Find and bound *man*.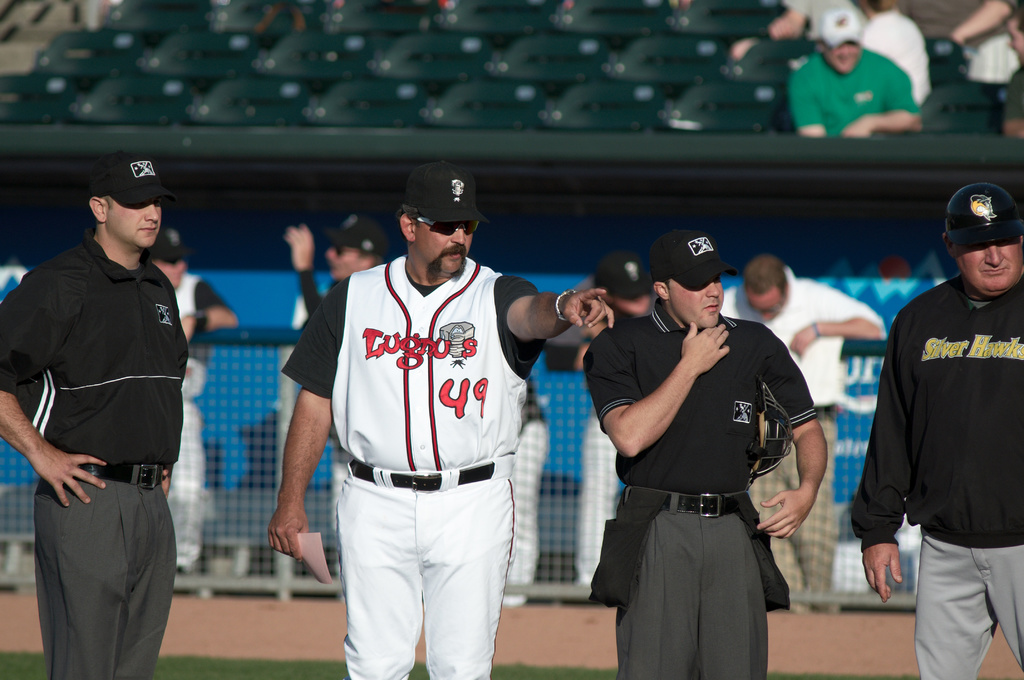
Bound: x1=266, y1=150, x2=628, y2=679.
